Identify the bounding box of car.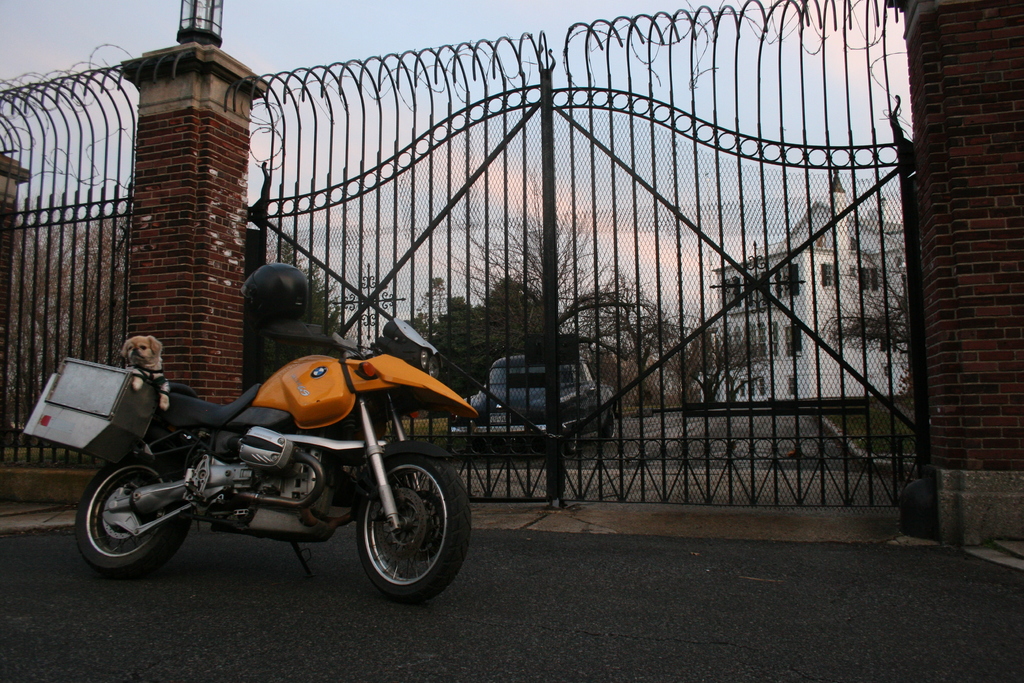
x1=448, y1=356, x2=617, y2=457.
